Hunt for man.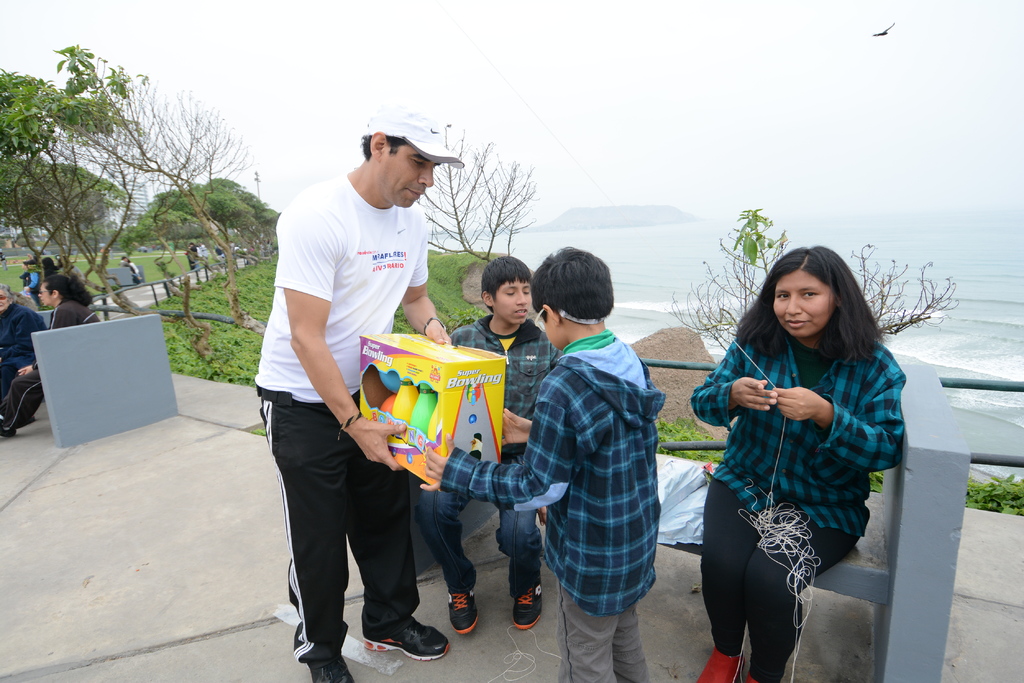
Hunted down at (186, 239, 205, 275).
